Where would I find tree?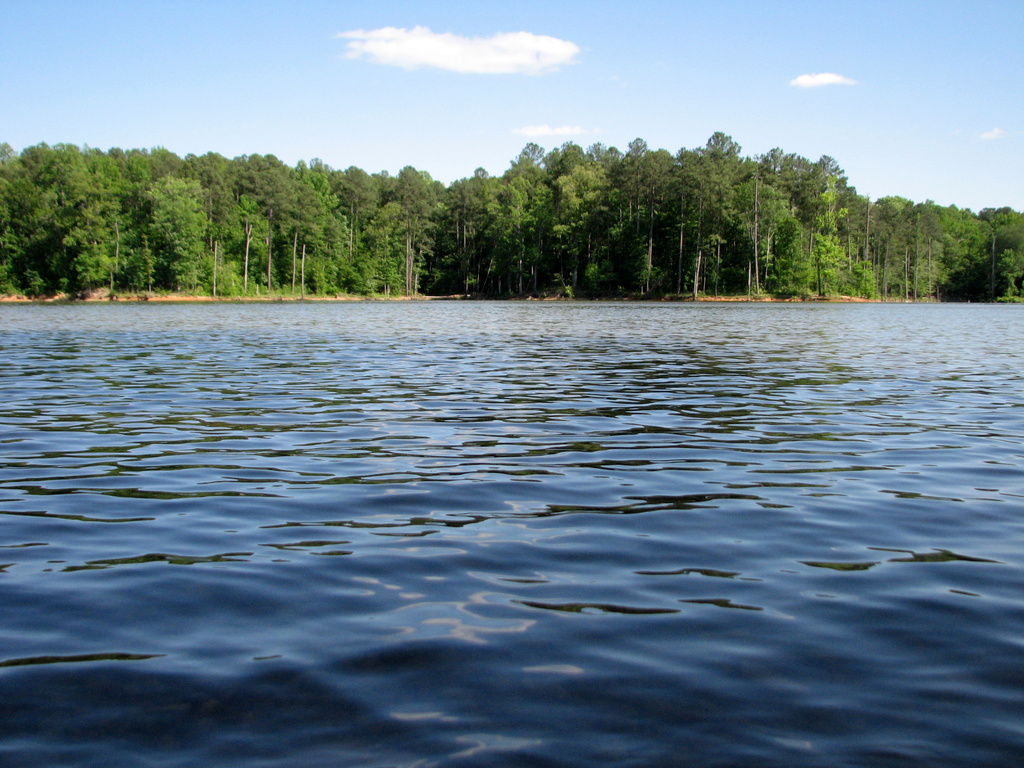
At 0, 140, 95, 309.
